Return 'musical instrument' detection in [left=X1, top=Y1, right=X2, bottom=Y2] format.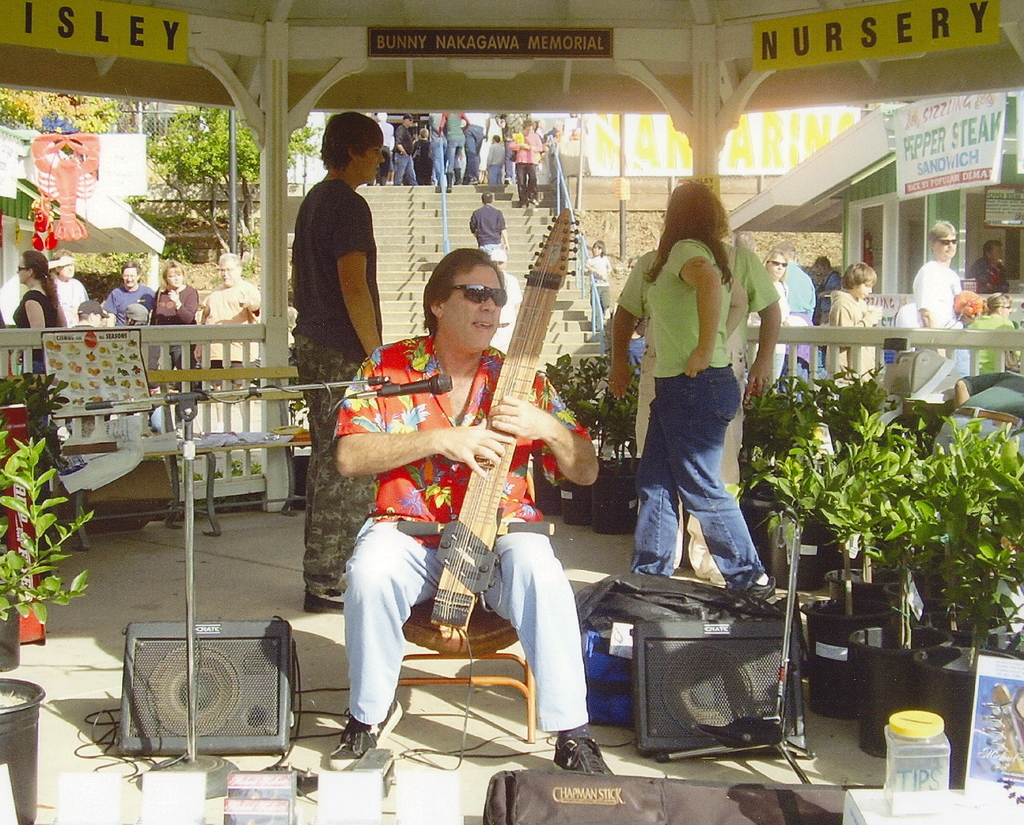
[left=429, top=220, right=596, bottom=613].
